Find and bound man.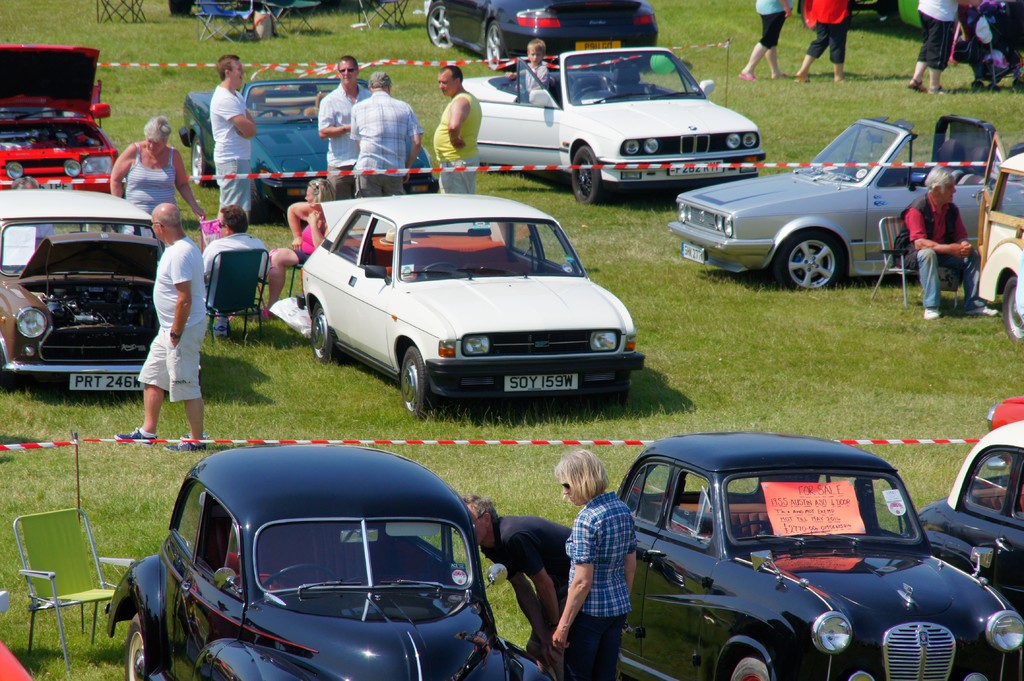
Bound: (462,488,586,680).
